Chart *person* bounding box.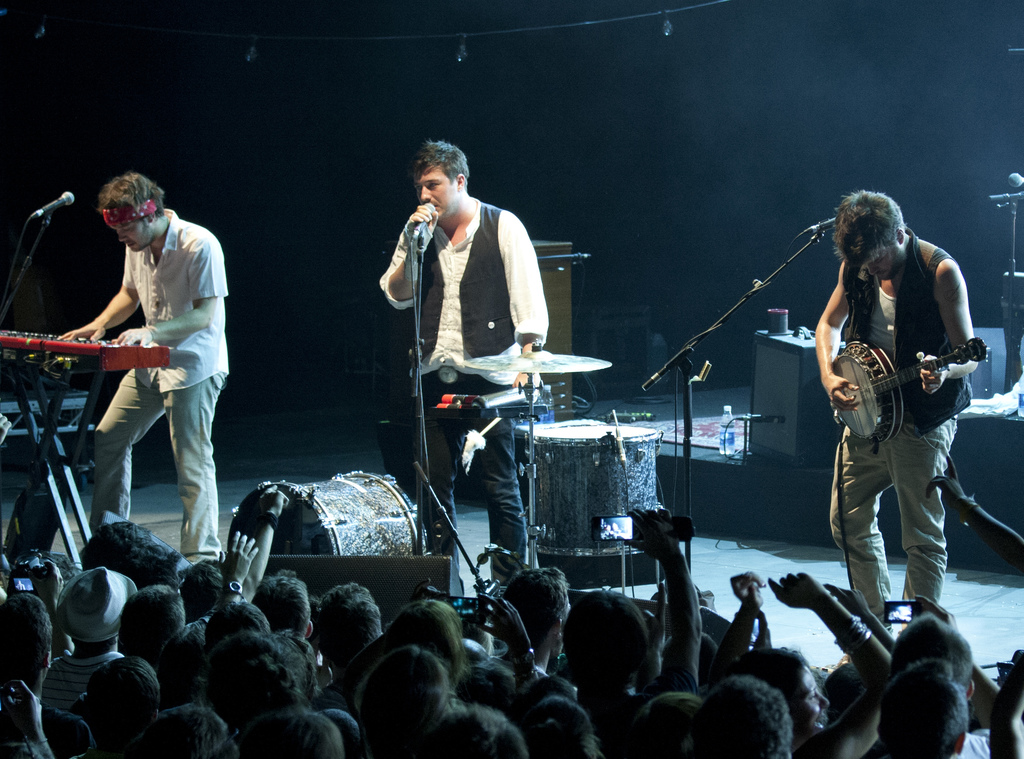
Charted: [7,594,84,758].
